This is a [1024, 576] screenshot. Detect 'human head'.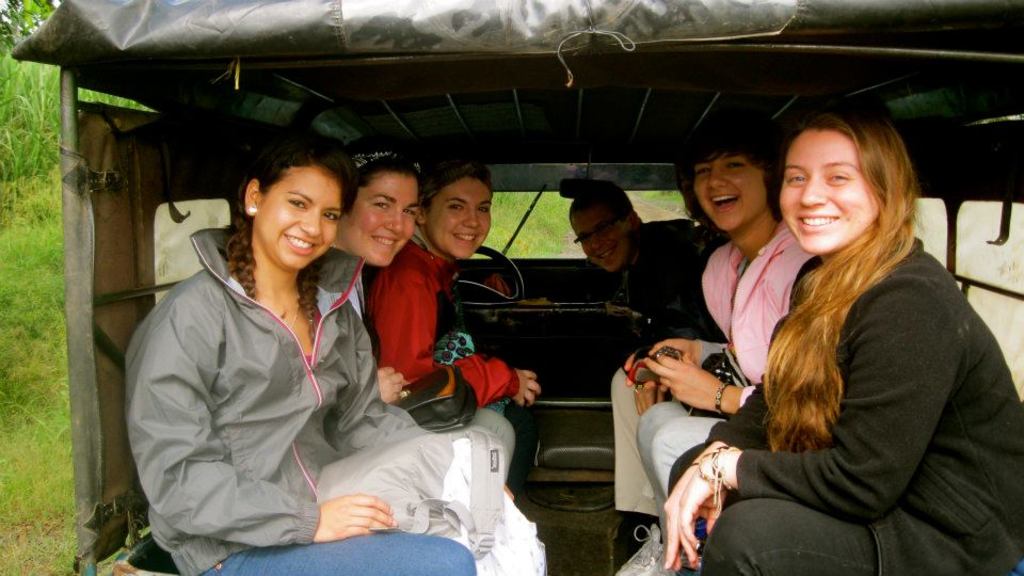
Rect(339, 147, 419, 270).
